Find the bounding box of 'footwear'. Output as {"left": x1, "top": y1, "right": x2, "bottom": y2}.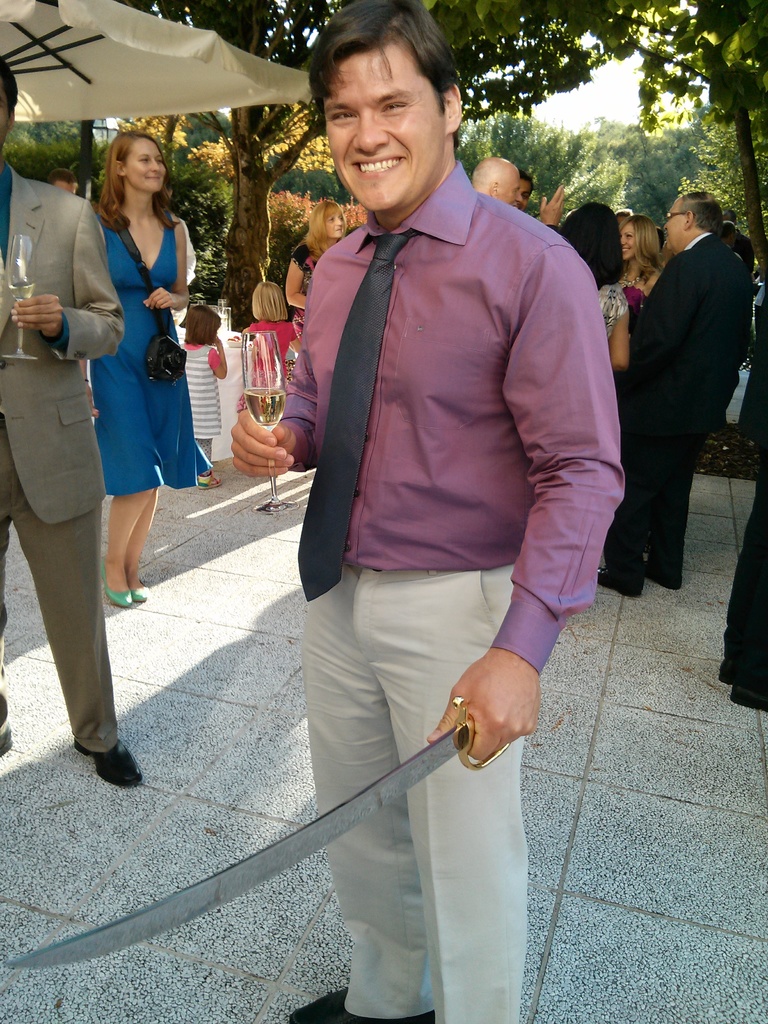
{"left": 196, "top": 469, "right": 222, "bottom": 488}.
